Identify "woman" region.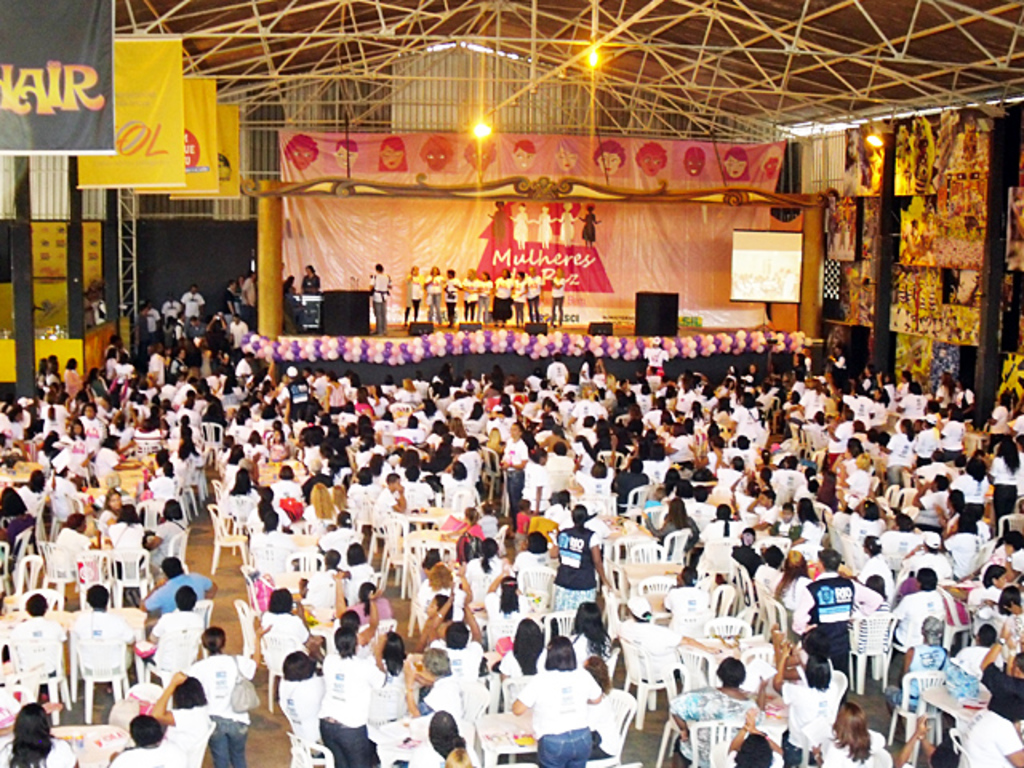
Region: left=666, top=475, right=699, bottom=522.
